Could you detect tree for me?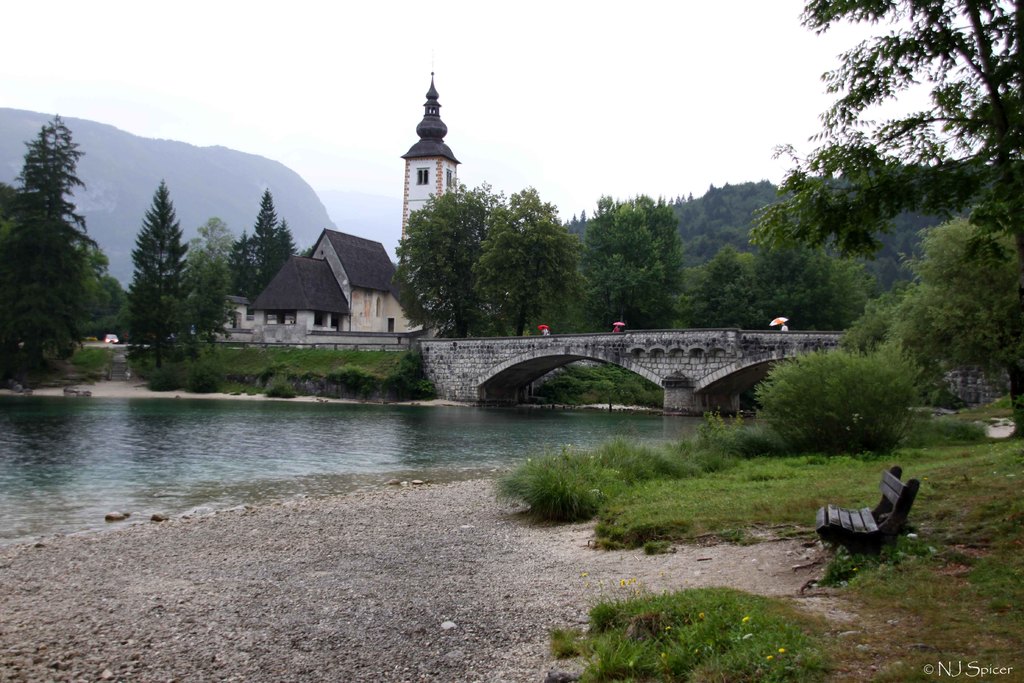
Detection result: crop(5, 94, 100, 386).
